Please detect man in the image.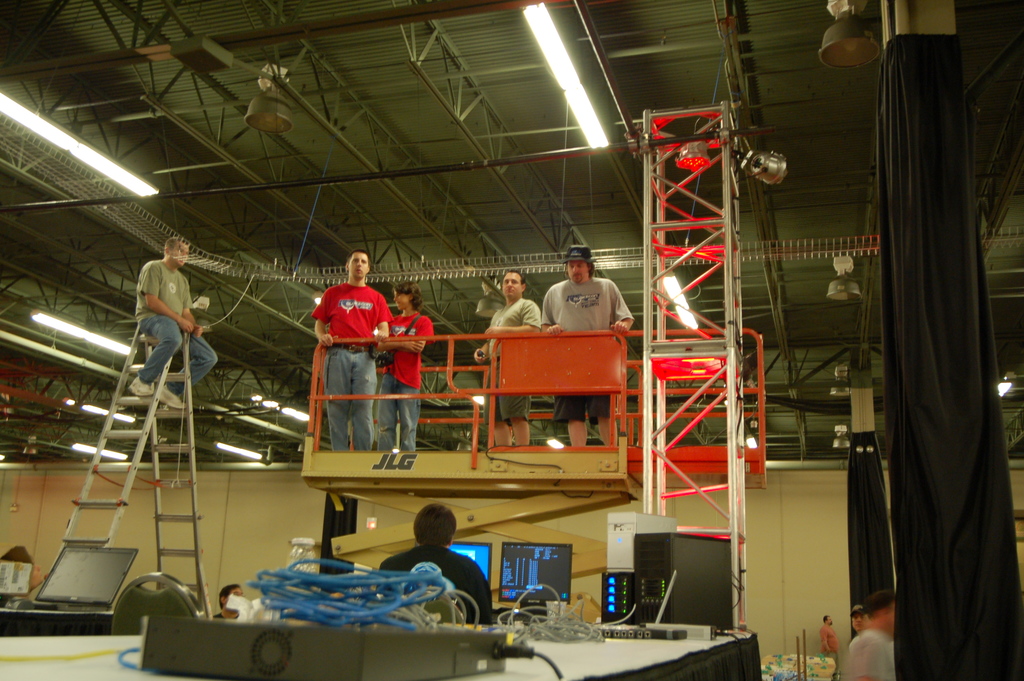
locate(310, 246, 394, 448).
